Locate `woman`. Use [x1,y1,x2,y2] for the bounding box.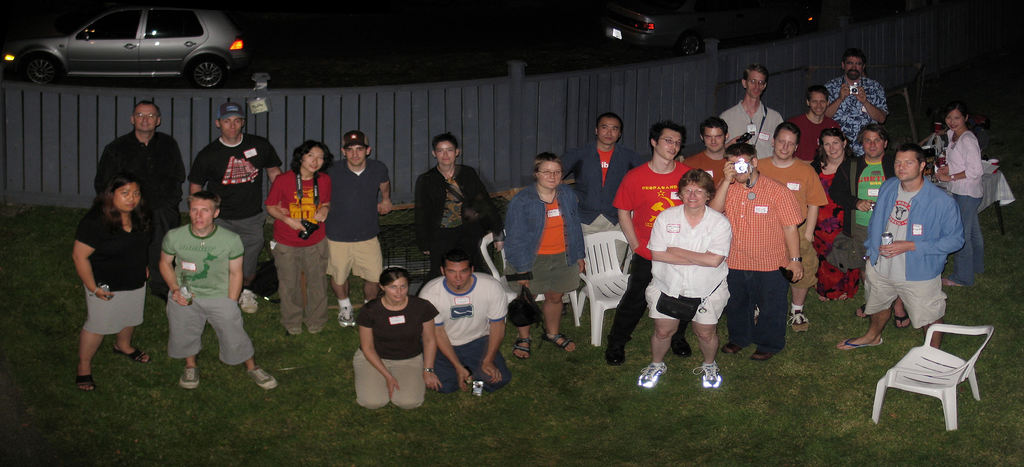
[62,140,158,389].
